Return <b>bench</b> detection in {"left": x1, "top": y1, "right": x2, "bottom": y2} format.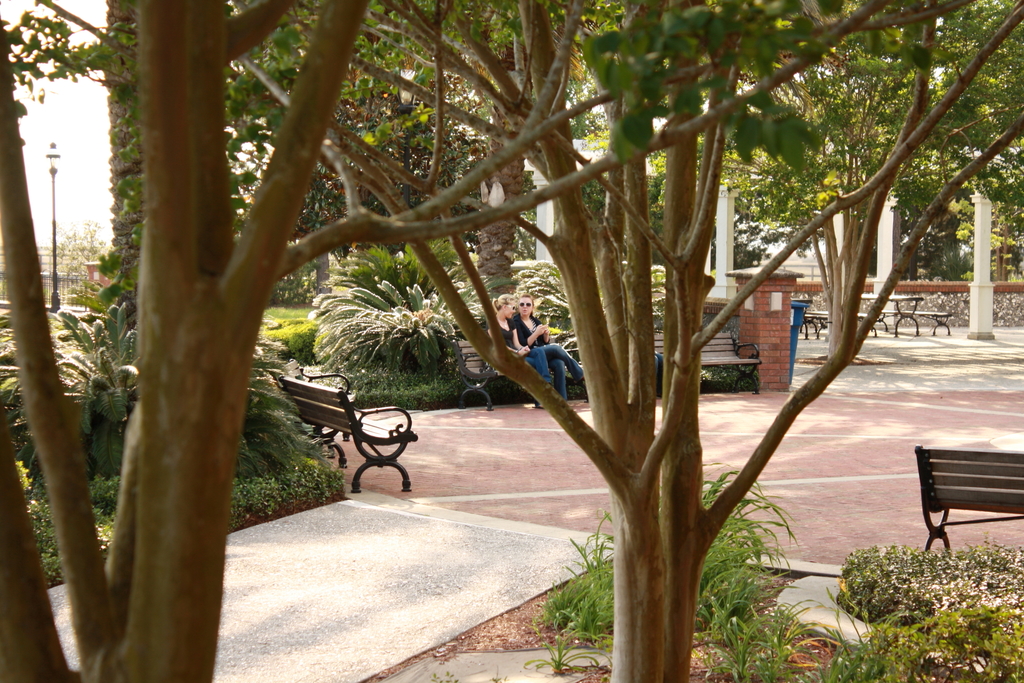
{"left": 452, "top": 336, "right": 556, "bottom": 404}.
